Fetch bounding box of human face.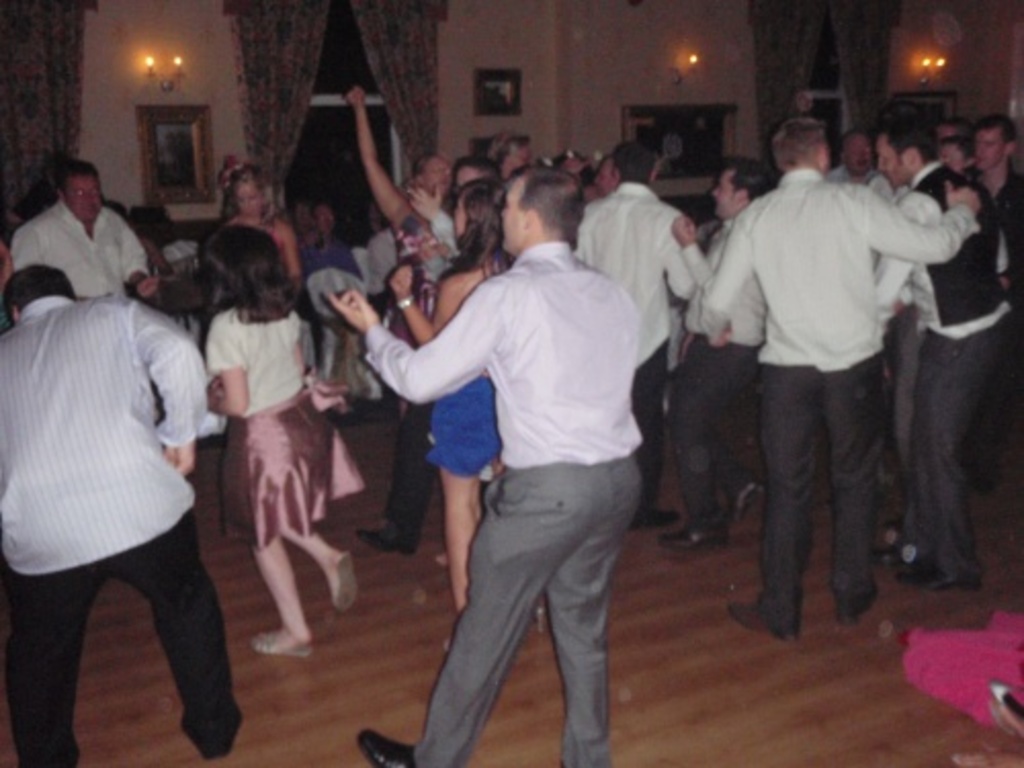
Bbox: [left=238, top=176, right=260, bottom=211].
